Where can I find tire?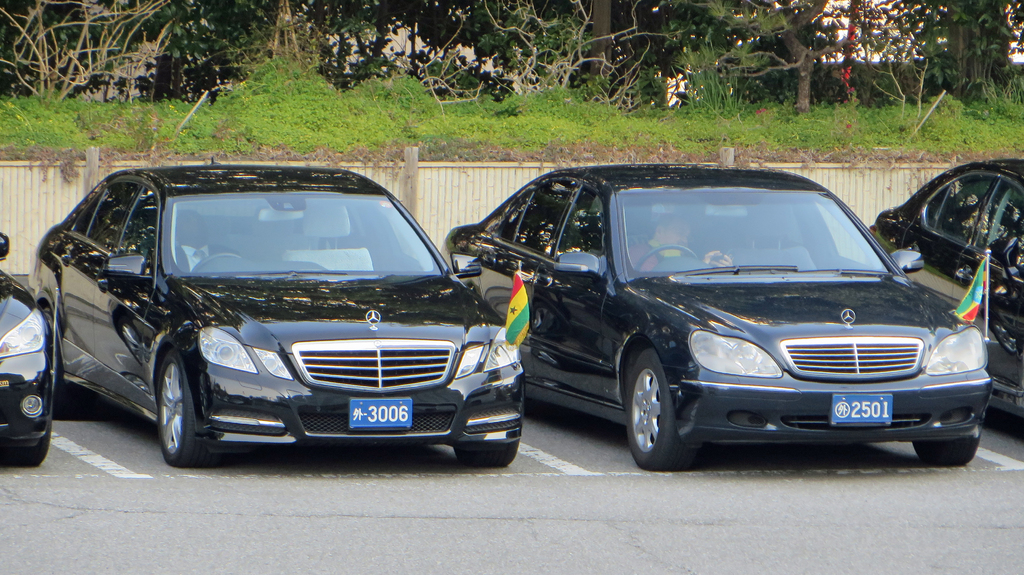
You can find it at x1=451 y1=373 x2=524 y2=464.
